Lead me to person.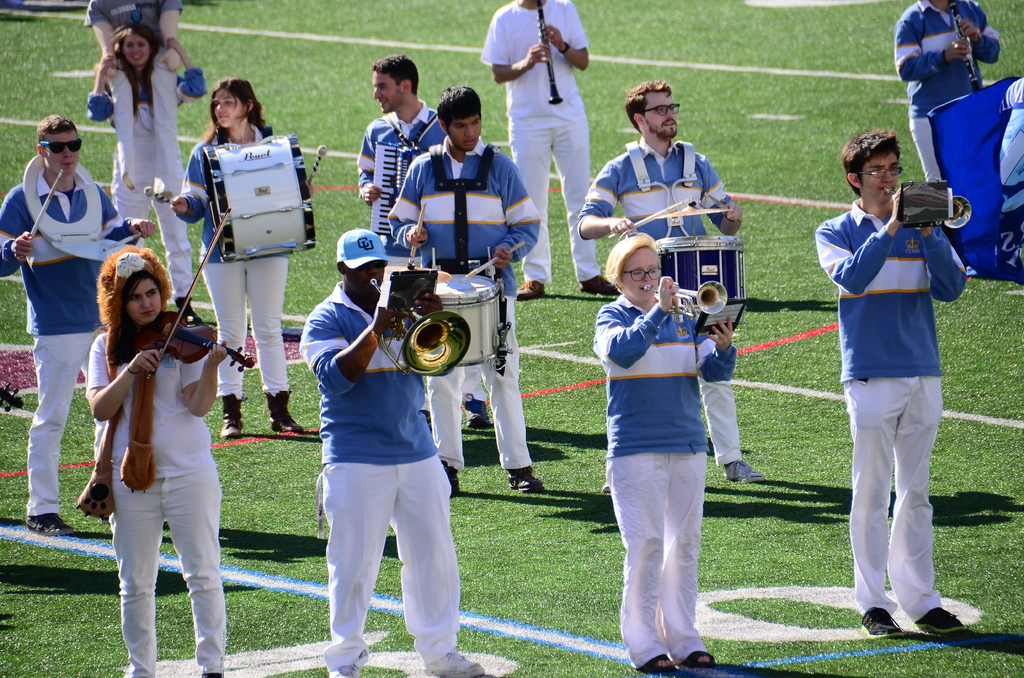
Lead to region(809, 124, 960, 645).
